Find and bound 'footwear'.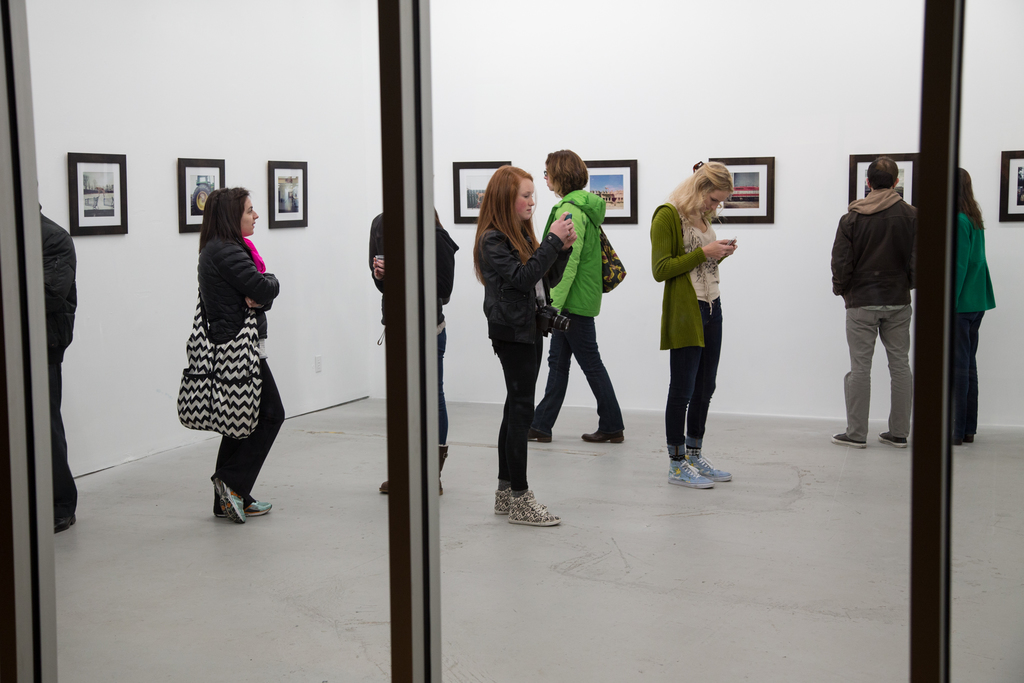
Bound: 882, 429, 912, 449.
